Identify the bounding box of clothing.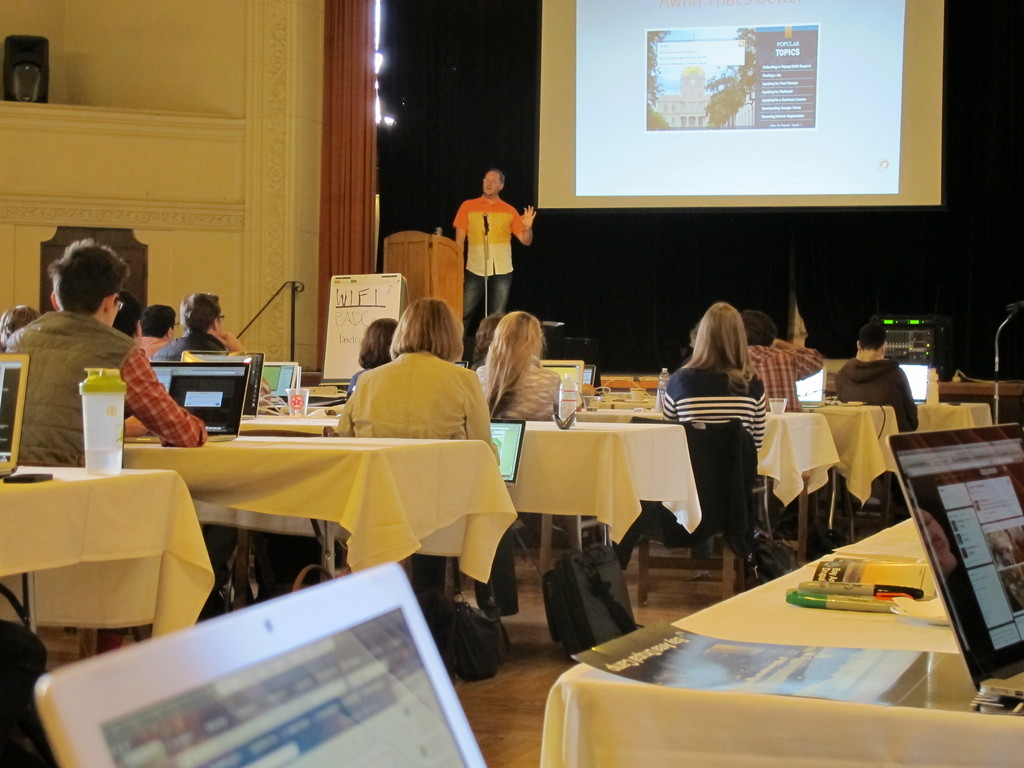
select_region(451, 196, 525, 359).
